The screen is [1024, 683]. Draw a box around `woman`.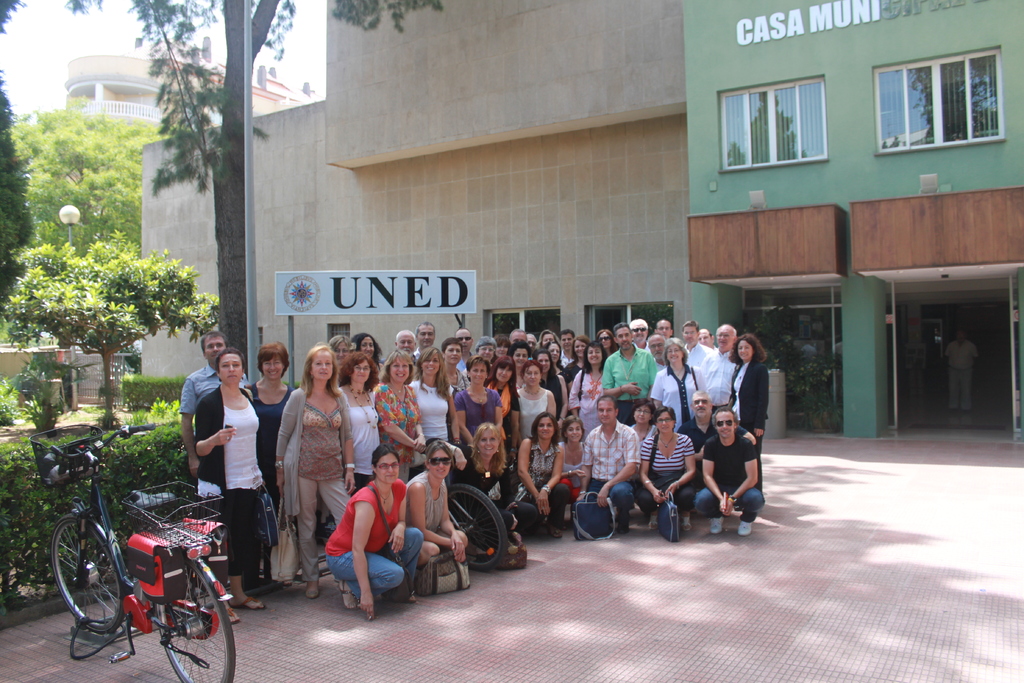
BBox(244, 343, 297, 588).
